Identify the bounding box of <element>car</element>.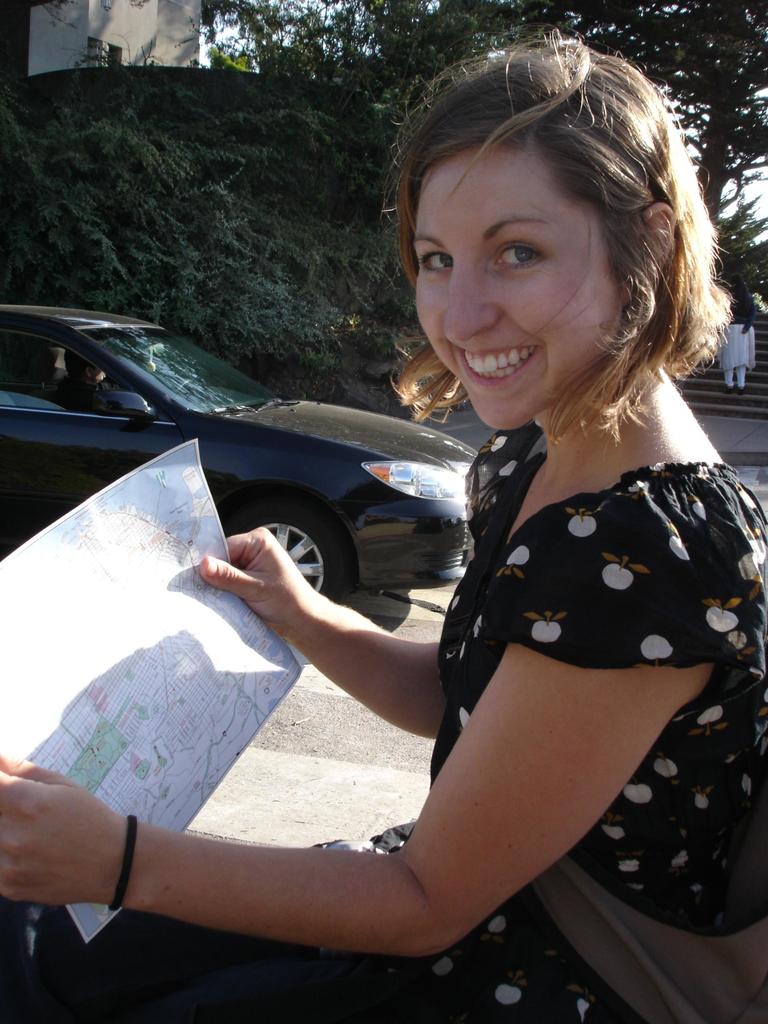
Rect(0, 311, 527, 614).
